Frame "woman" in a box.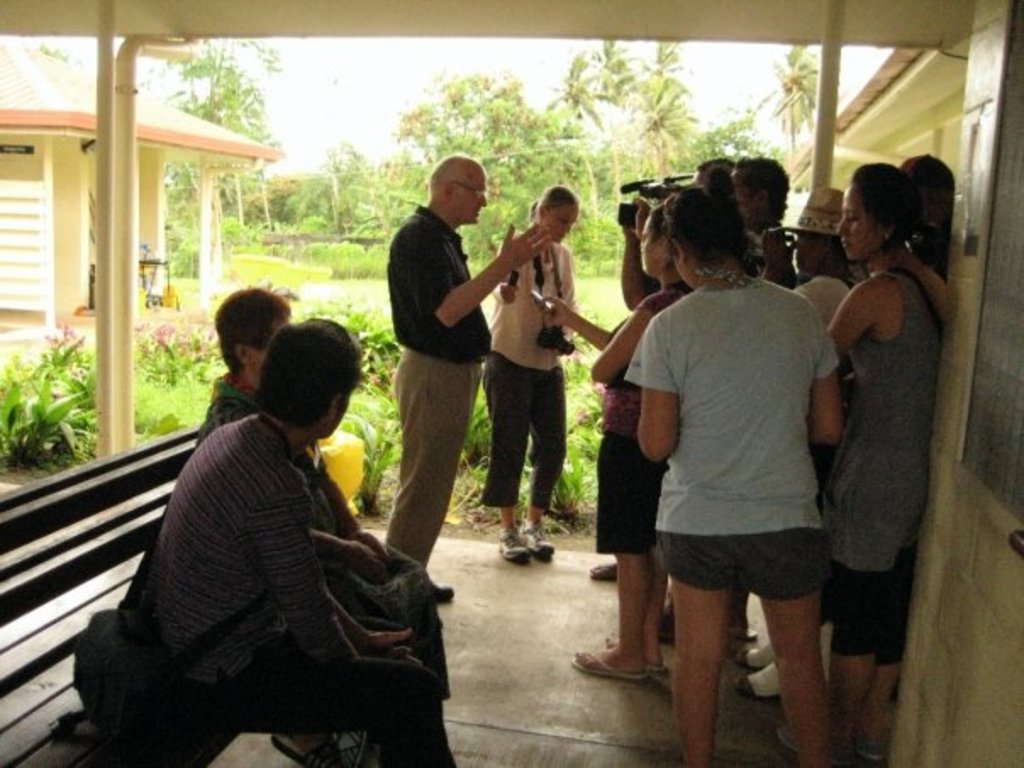
[x1=192, y1=281, x2=453, y2=766].
